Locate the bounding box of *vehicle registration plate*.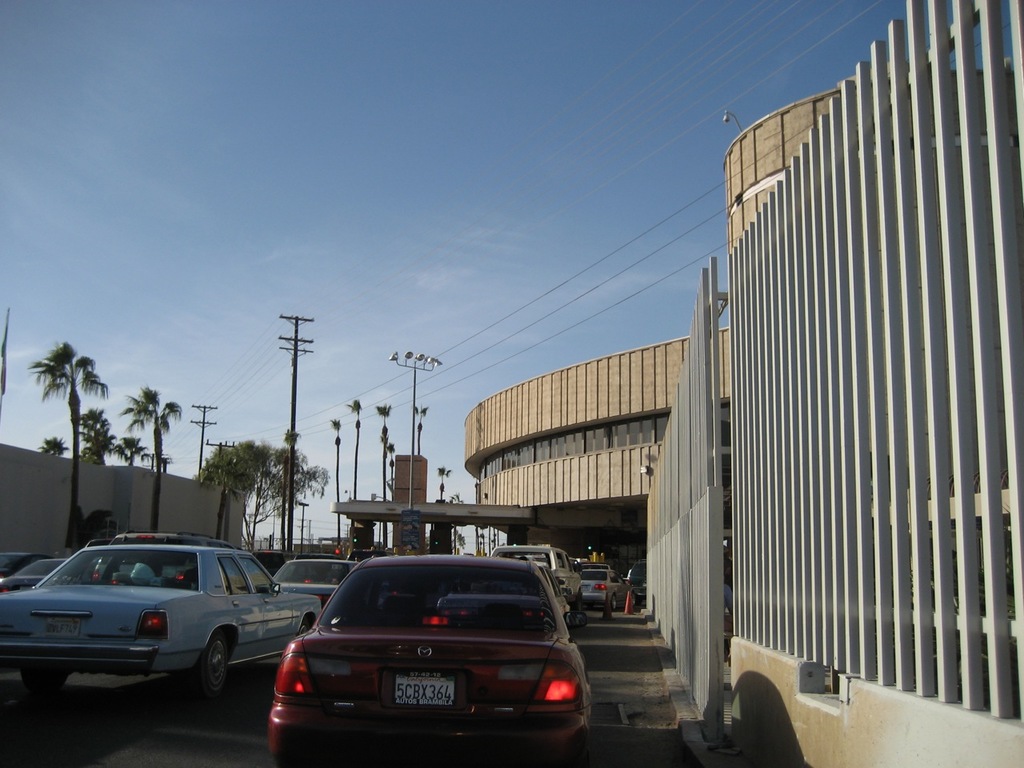
Bounding box: box=[394, 666, 454, 706].
